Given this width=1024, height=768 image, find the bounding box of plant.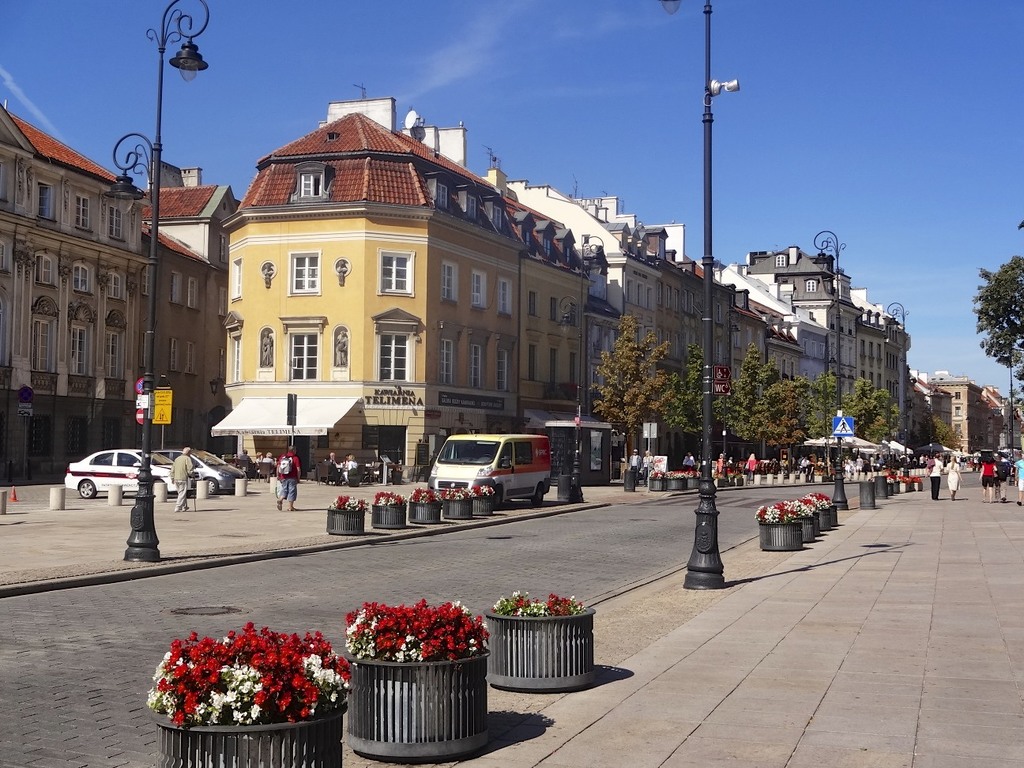
x1=790, y1=497, x2=821, y2=514.
